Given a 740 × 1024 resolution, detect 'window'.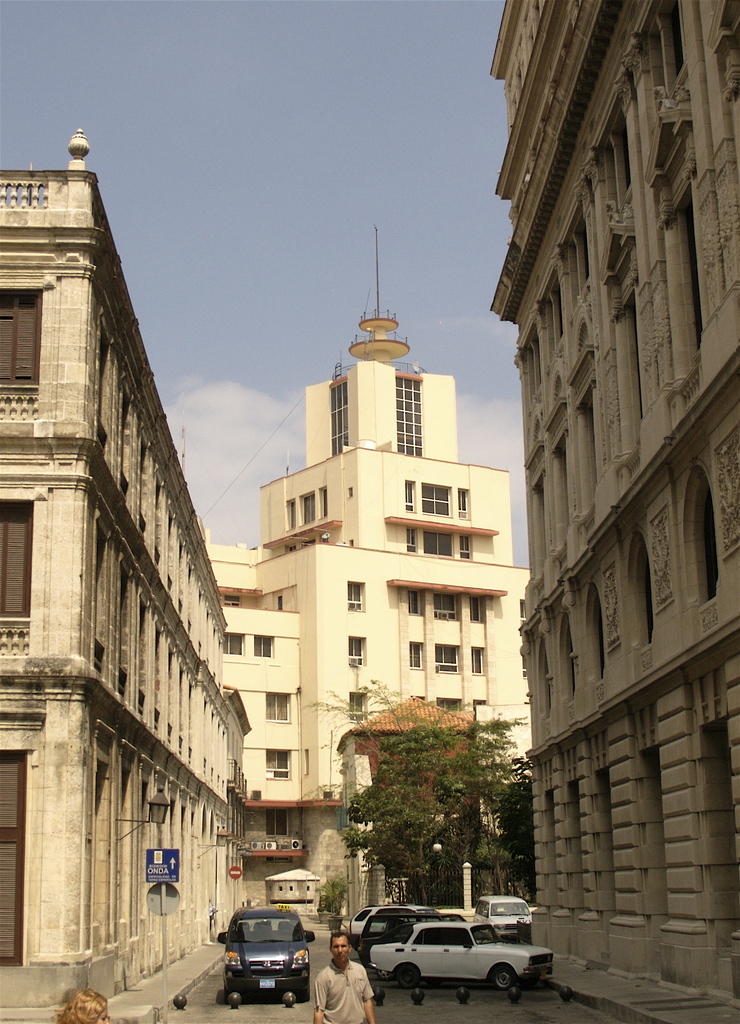
BBox(408, 528, 416, 552).
